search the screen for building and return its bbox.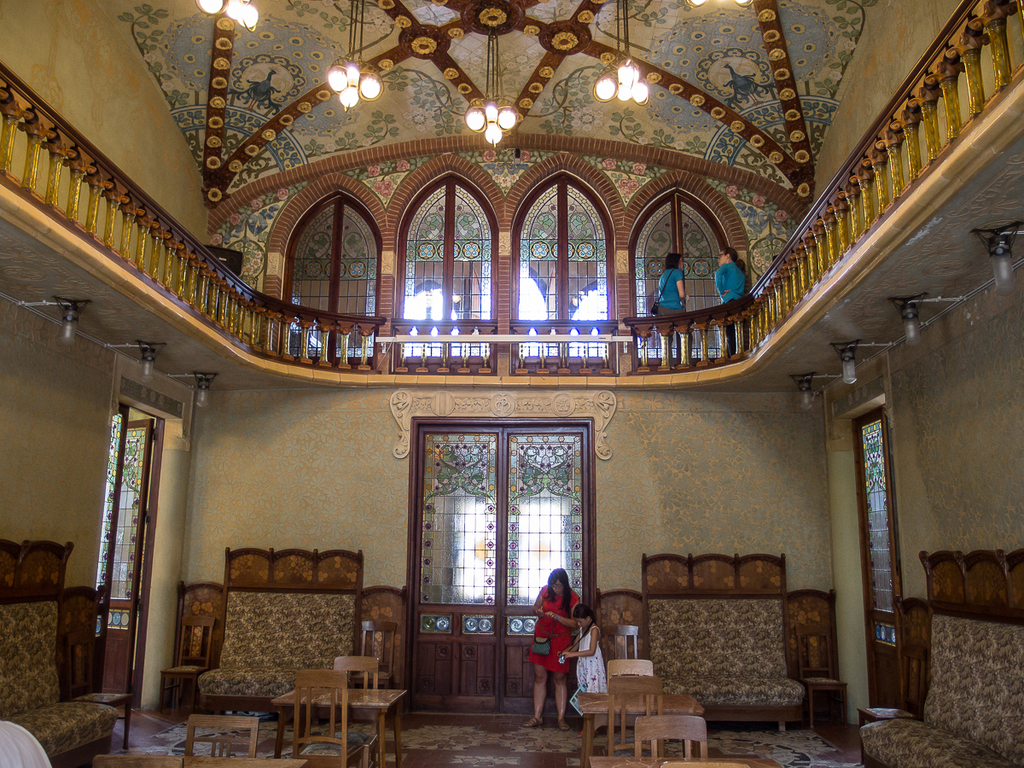
Found: Rect(0, 0, 1023, 767).
